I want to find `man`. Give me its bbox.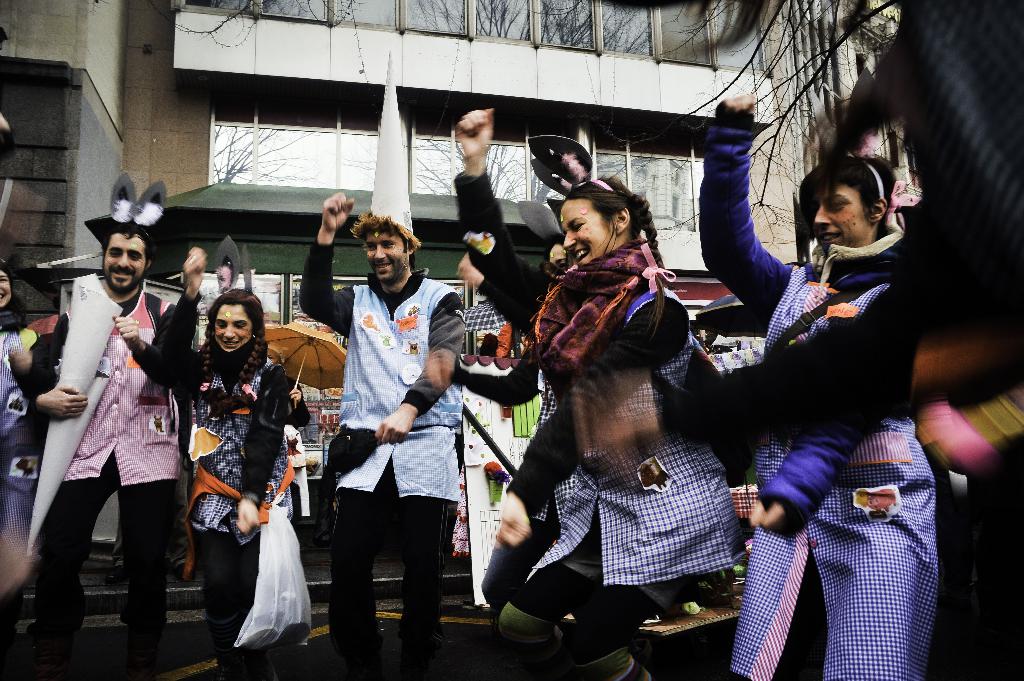
{"left": 17, "top": 175, "right": 185, "bottom": 680}.
